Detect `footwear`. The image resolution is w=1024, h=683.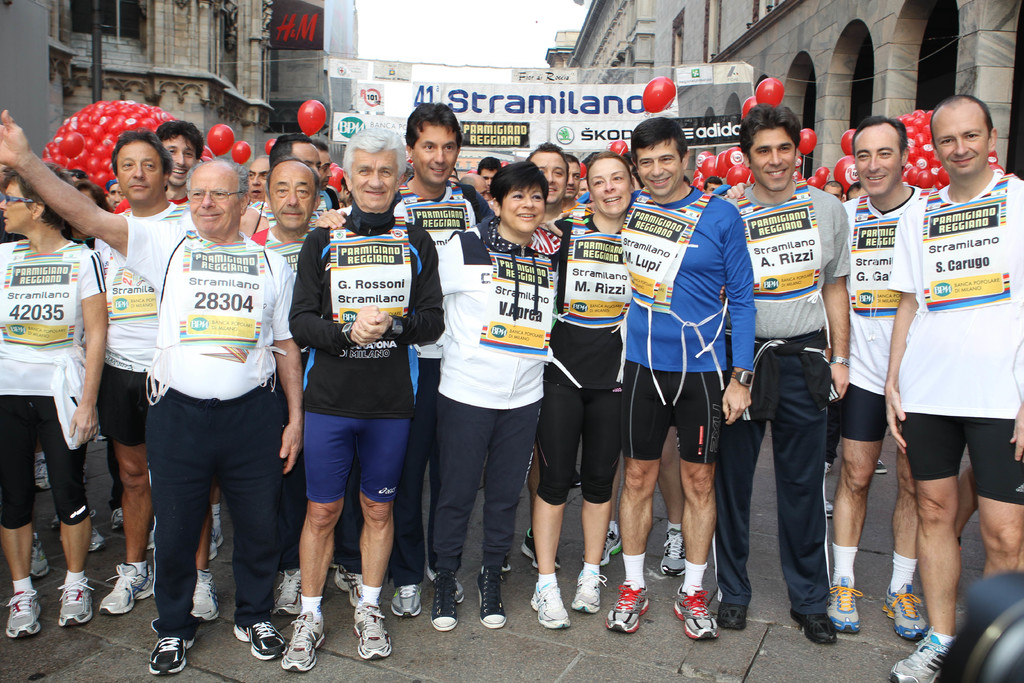
335, 566, 363, 607.
